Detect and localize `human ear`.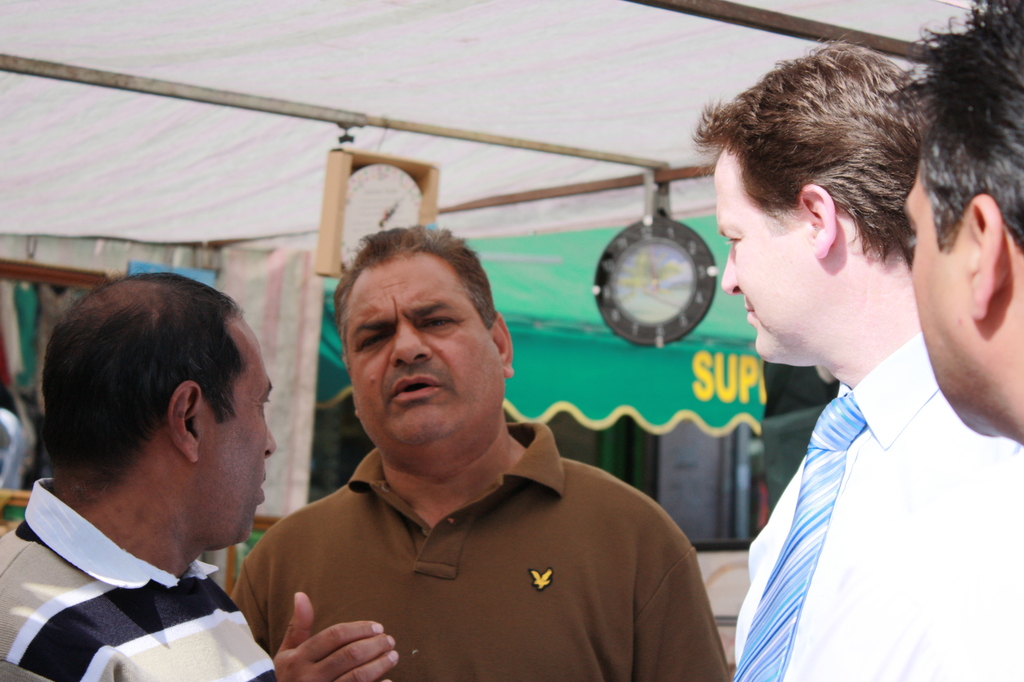
Localized at <region>968, 194, 1007, 318</region>.
